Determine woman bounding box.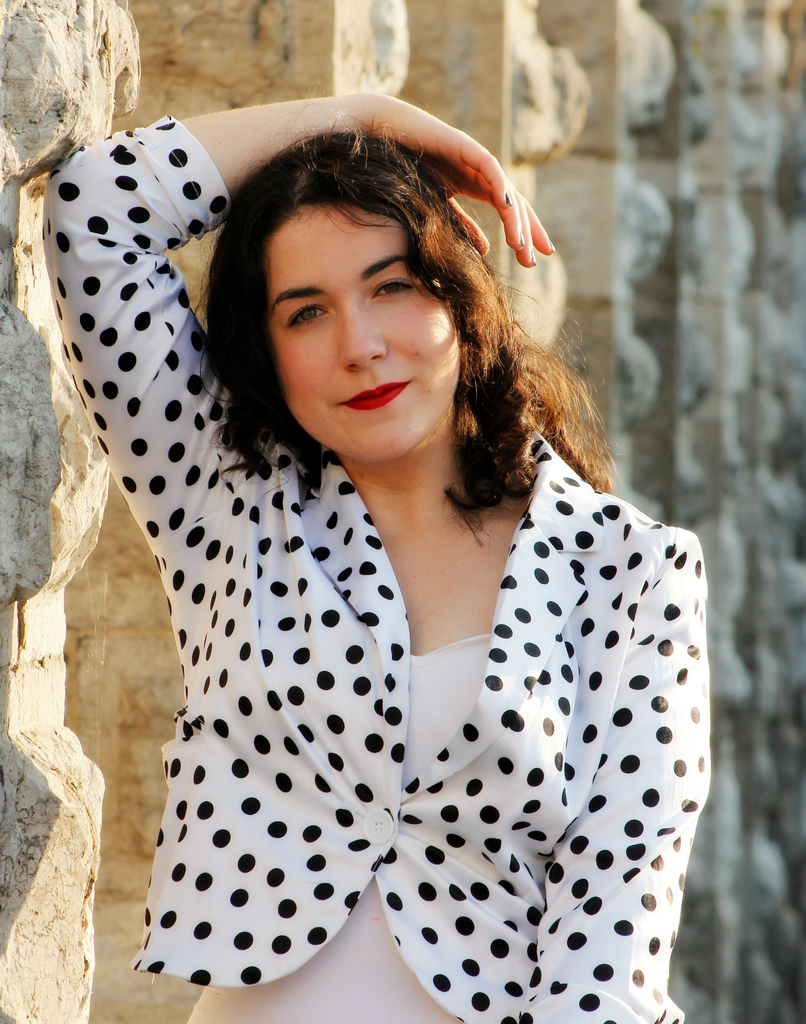
Determined: {"x1": 33, "y1": 99, "x2": 766, "y2": 989}.
